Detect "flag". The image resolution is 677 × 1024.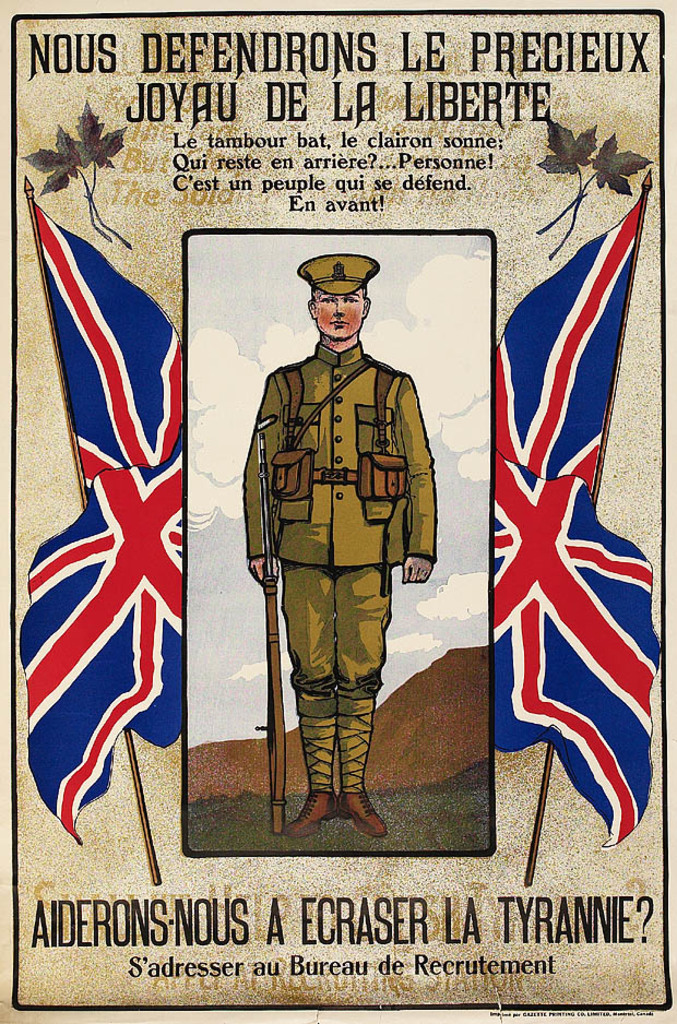
left=20, top=187, right=559, bottom=854.
